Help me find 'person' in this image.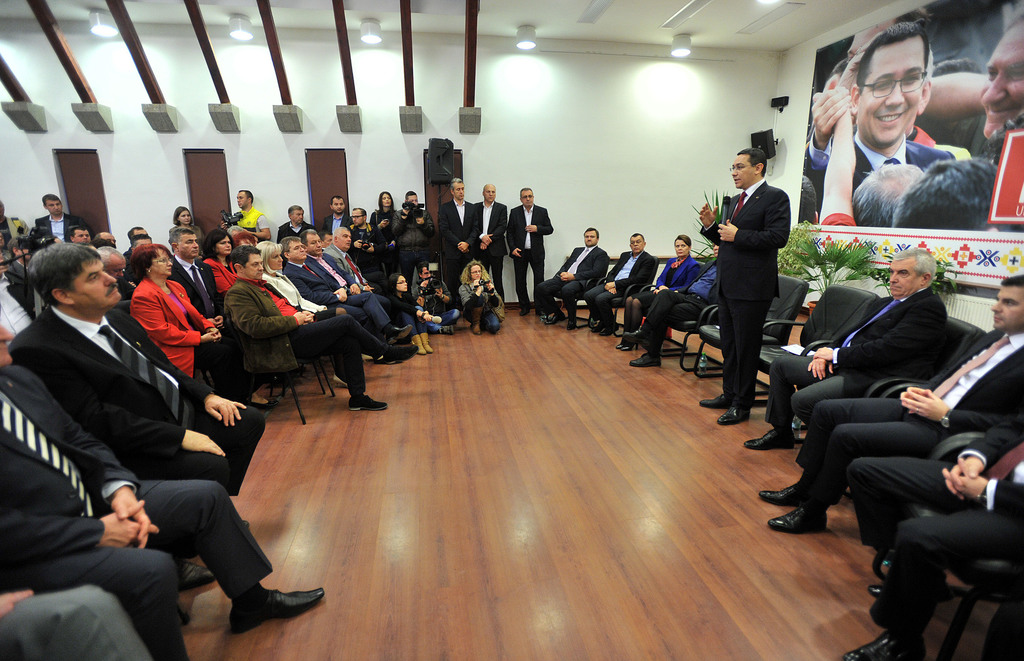
Found it: {"x1": 701, "y1": 148, "x2": 793, "y2": 427}.
